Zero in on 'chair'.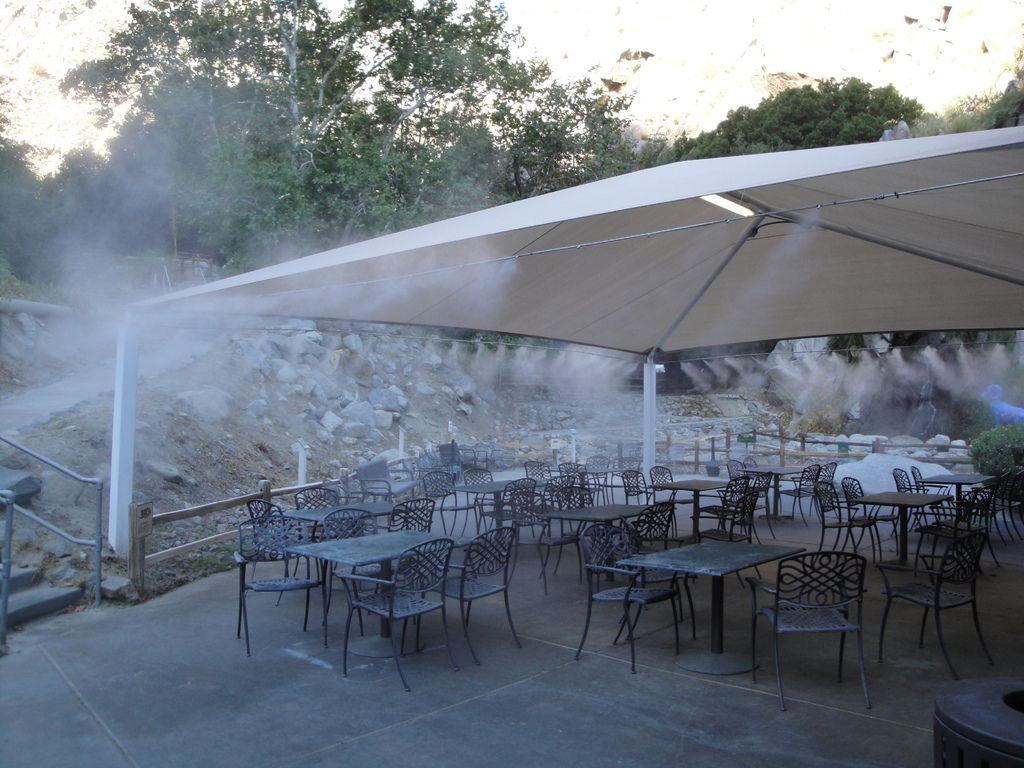
Zeroed in: <box>559,462,589,508</box>.
